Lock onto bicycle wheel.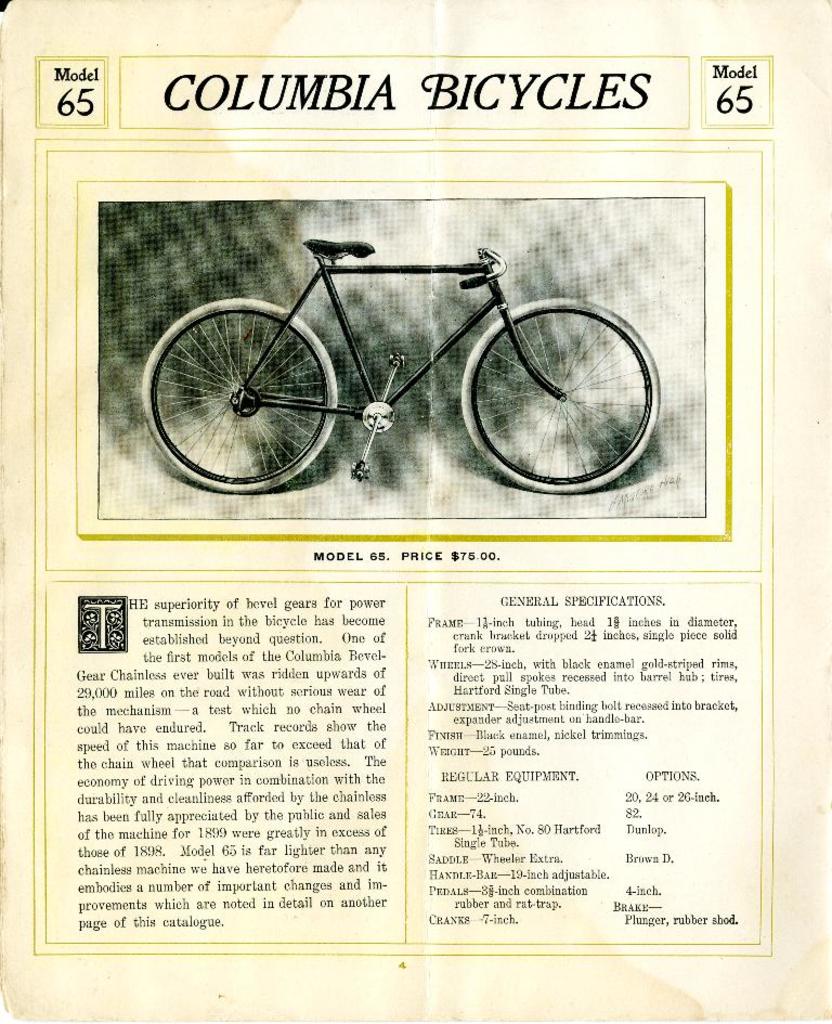
Locked: {"x1": 138, "y1": 293, "x2": 346, "y2": 497}.
